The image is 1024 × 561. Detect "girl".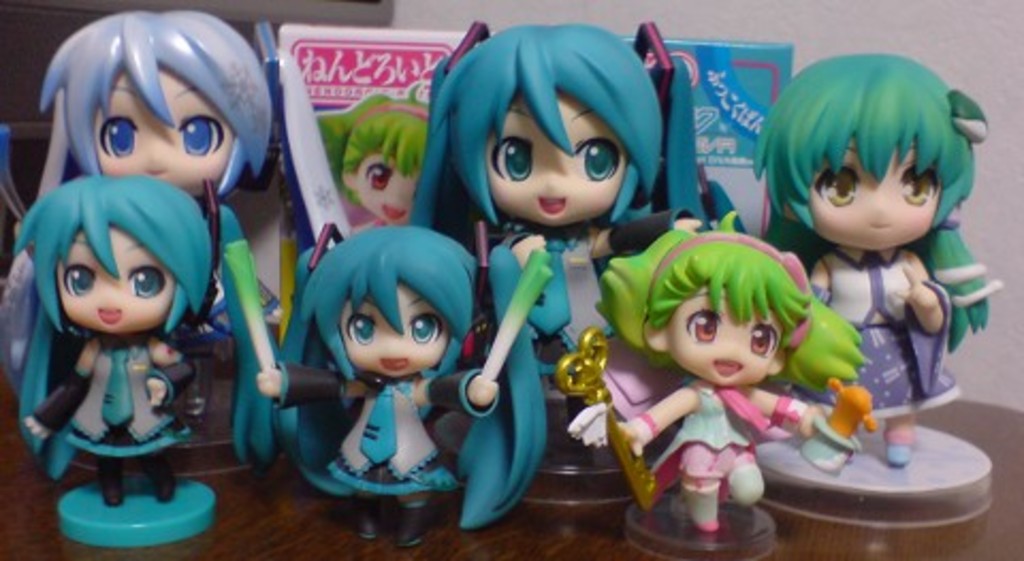
Detection: (555, 201, 881, 533).
